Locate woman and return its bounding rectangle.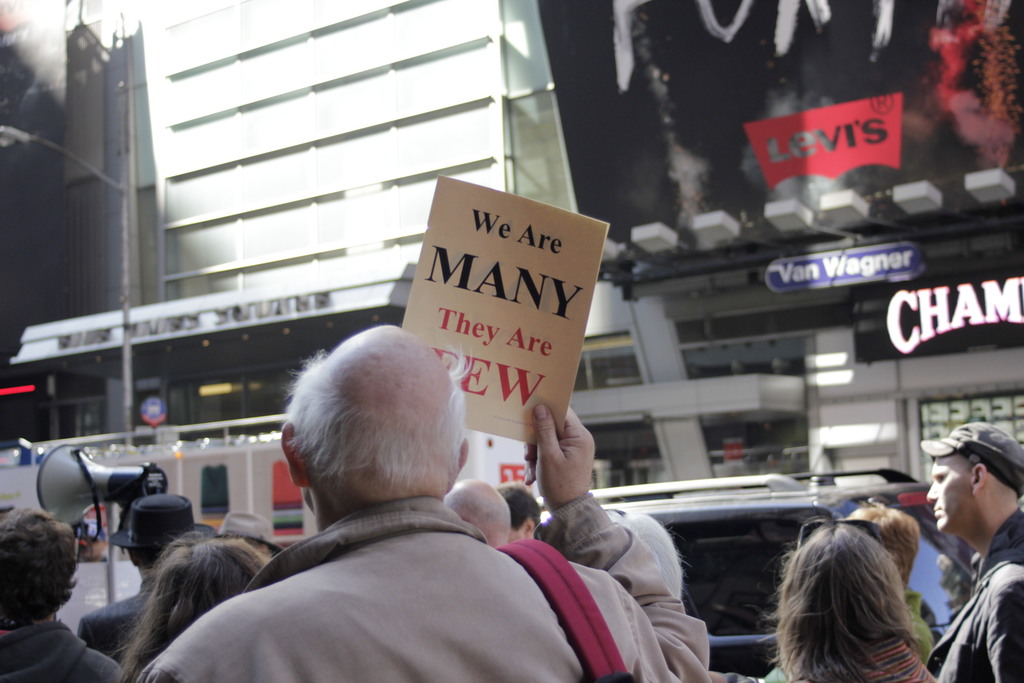
753,516,940,682.
